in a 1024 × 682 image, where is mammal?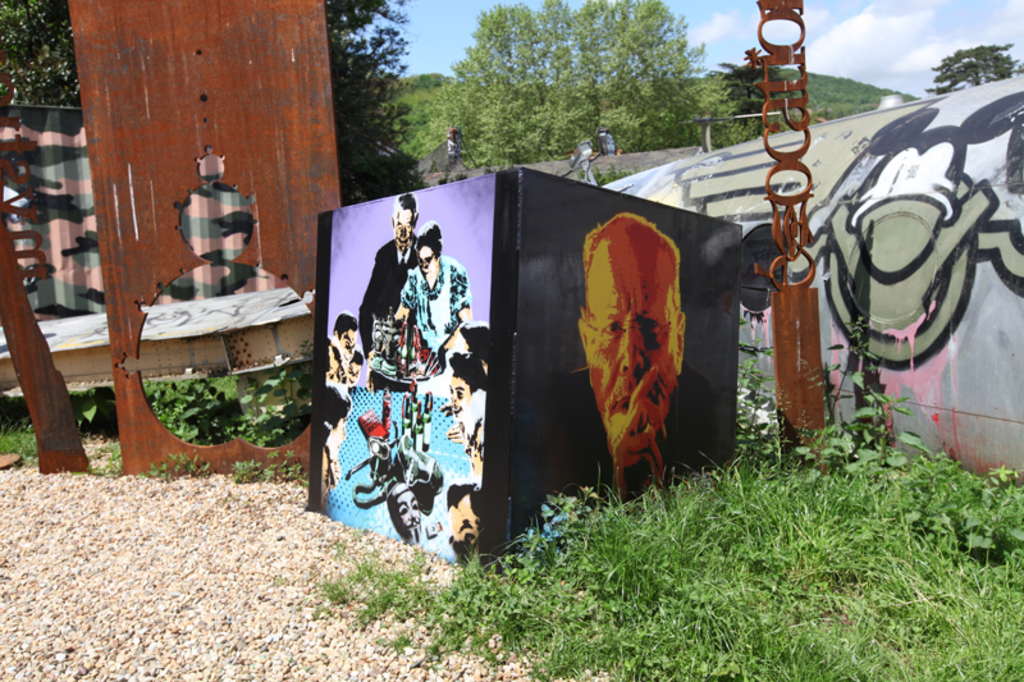
539 209 730 525.
